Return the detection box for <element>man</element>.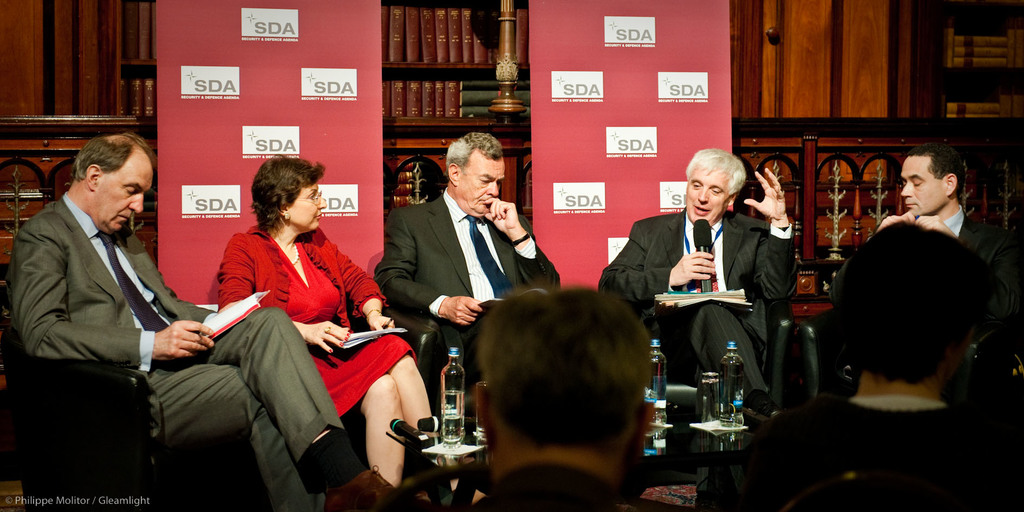
[x1=364, y1=122, x2=564, y2=416].
